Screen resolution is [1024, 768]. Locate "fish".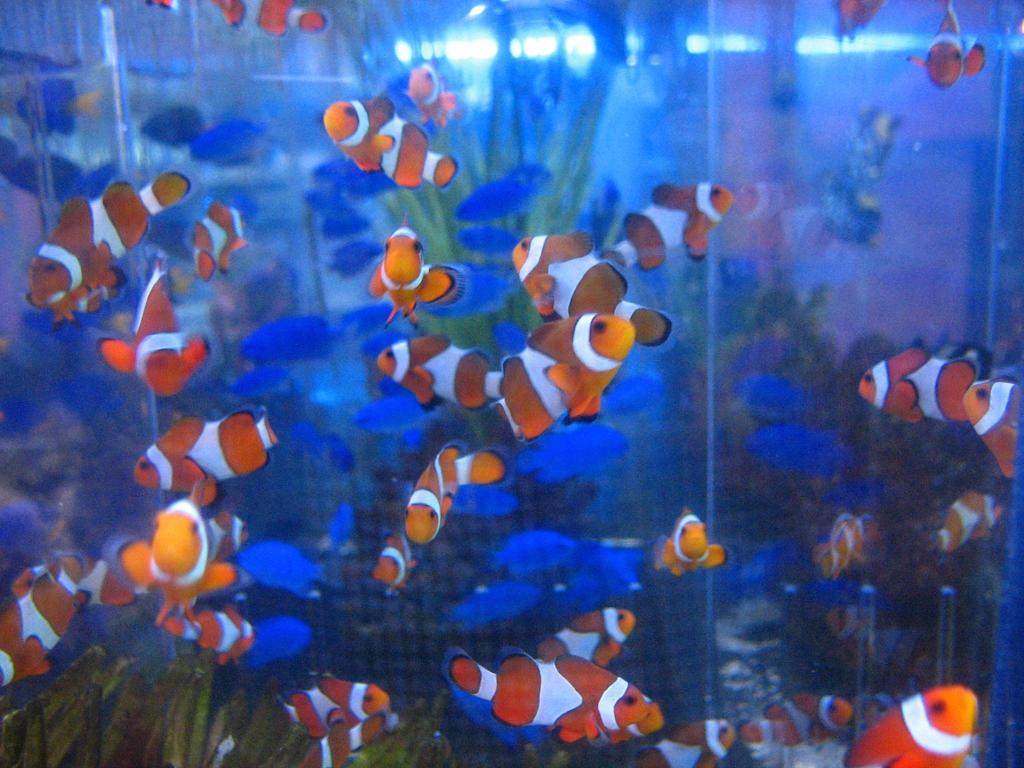
Rect(662, 510, 734, 600).
